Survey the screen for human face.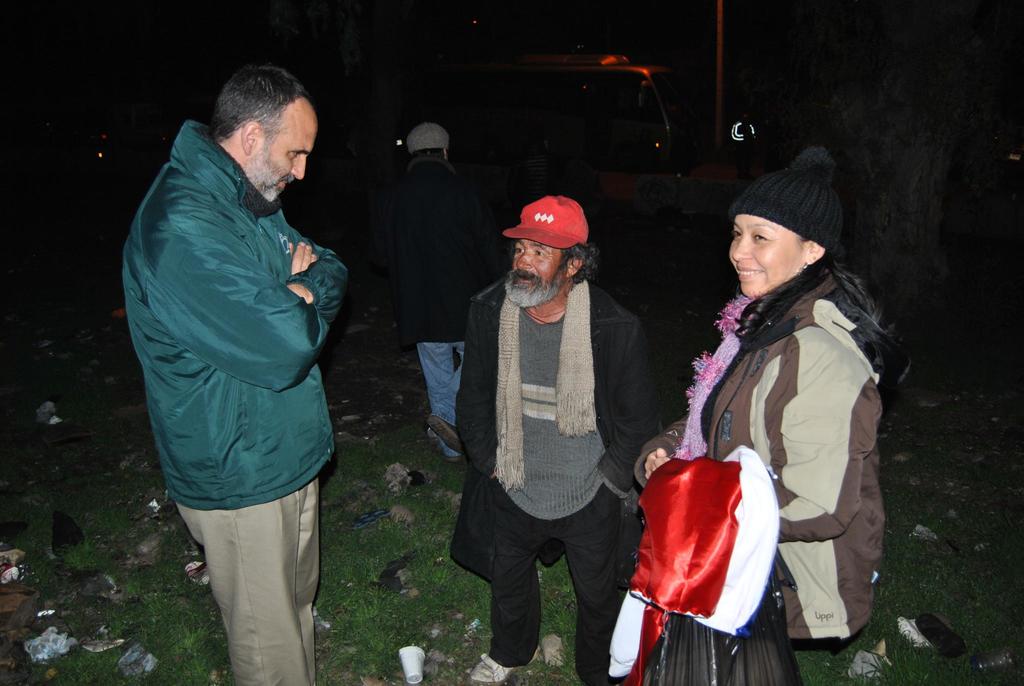
Survey found: x1=729, y1=216, x2=801, y2=299.
